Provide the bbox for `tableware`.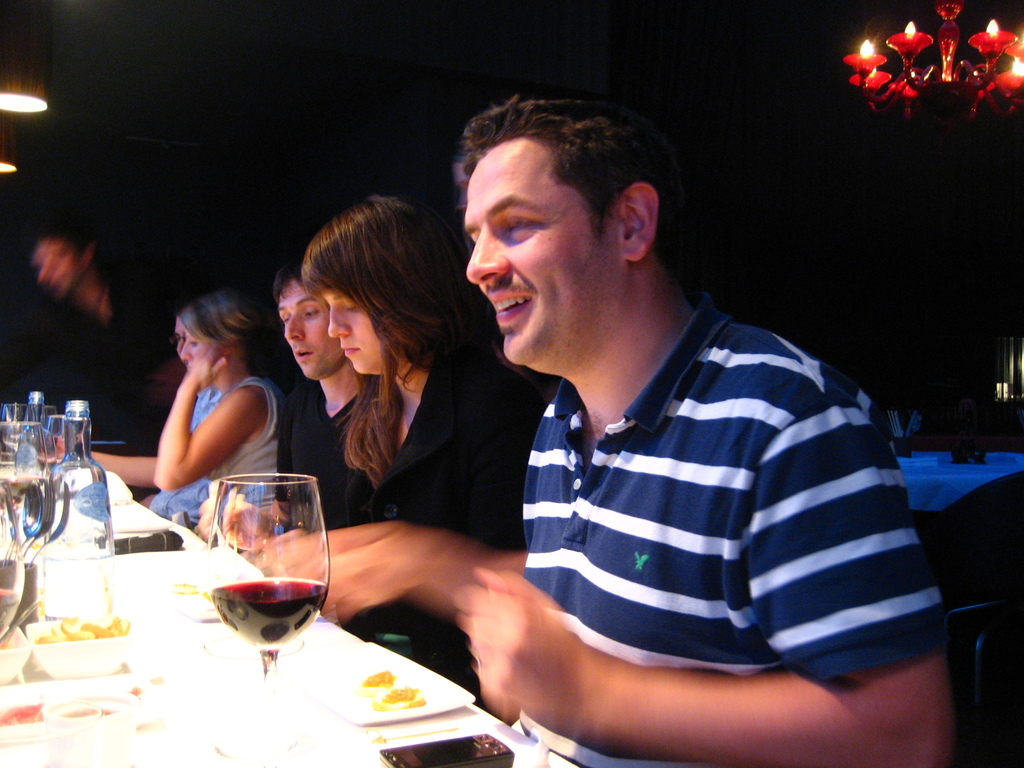
bbox(0, 466, 13, 572).
